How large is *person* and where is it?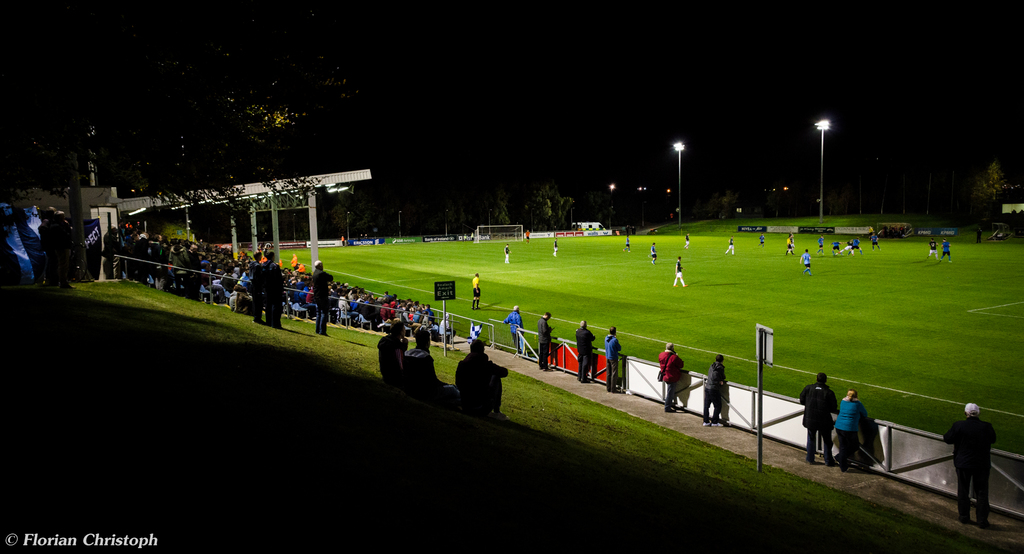
Bounding box: Rect(575, 319, 596, 383).
